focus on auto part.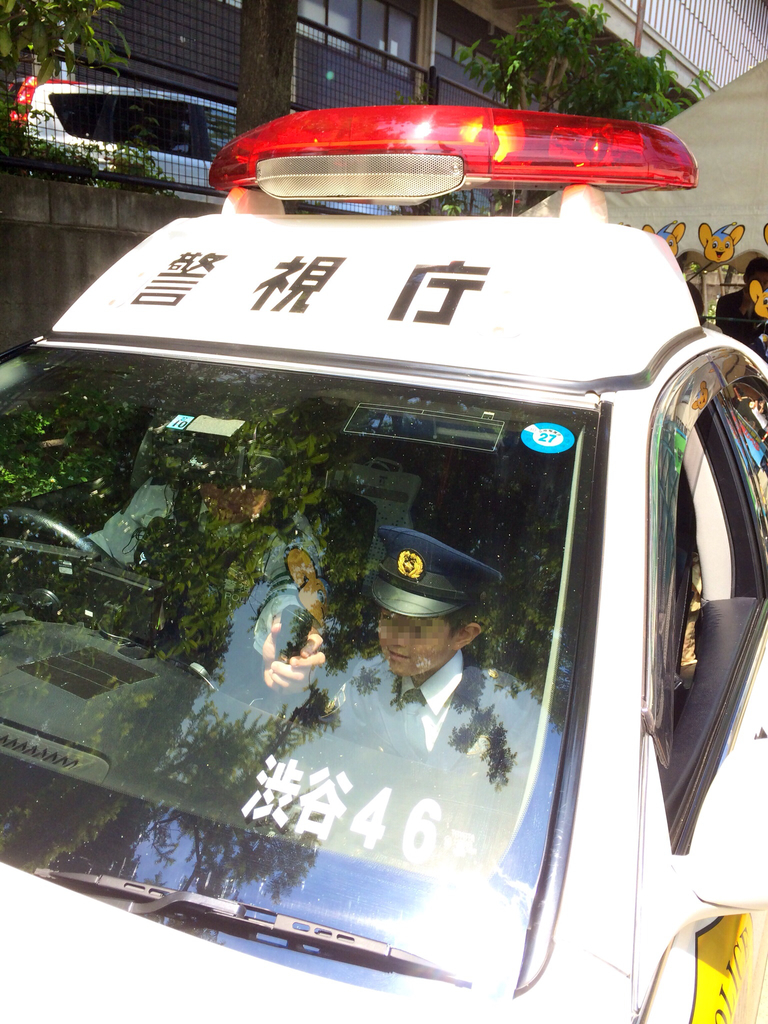
Focused at locate(220, 100, 646, 196).
